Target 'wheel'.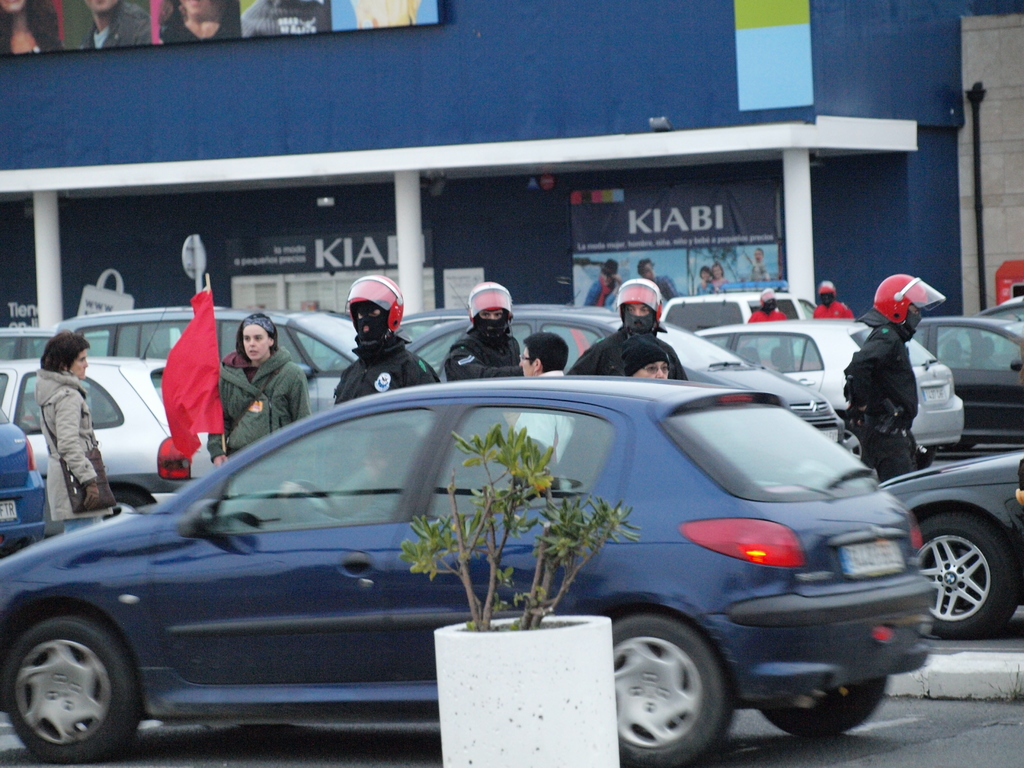
Target region: 5 616 138 767.
